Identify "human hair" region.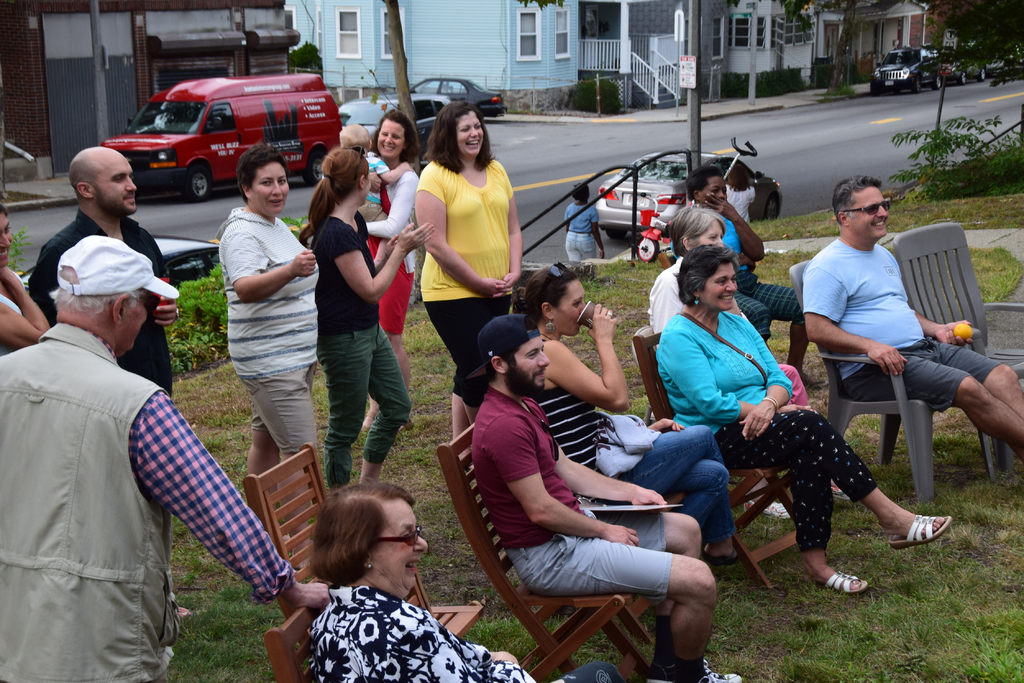
Region: x1=45, y1=282, x2=148, y2=316.
